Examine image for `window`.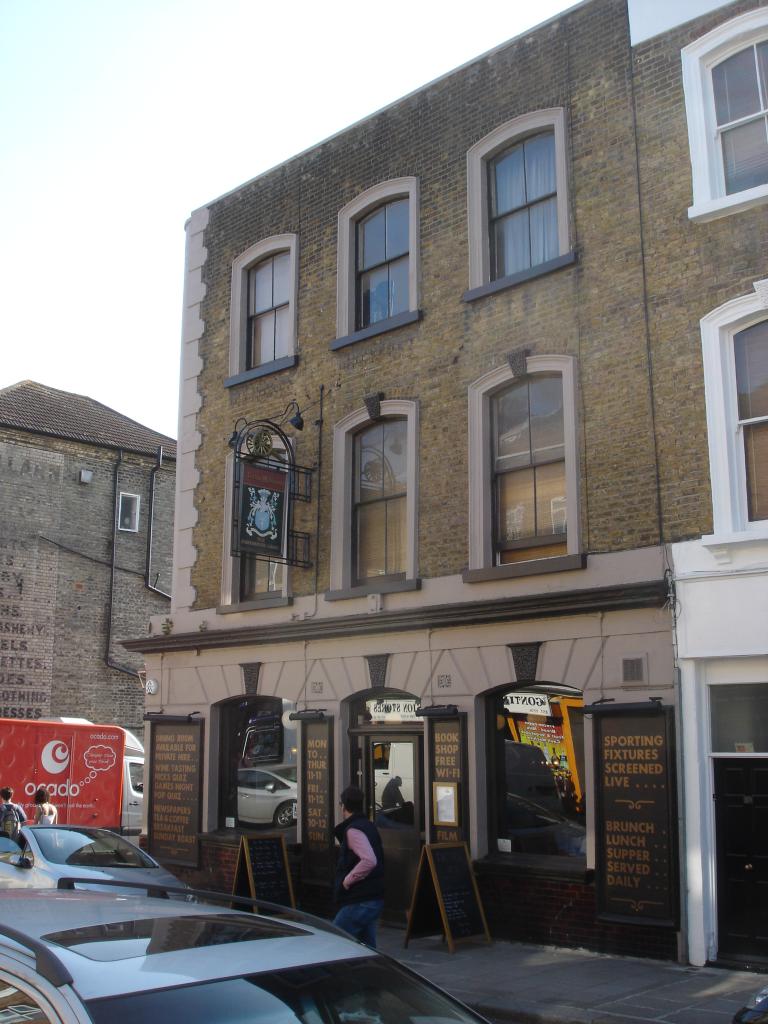
Examination result: [x1=218, y1=700, x2=307, y2=836].
